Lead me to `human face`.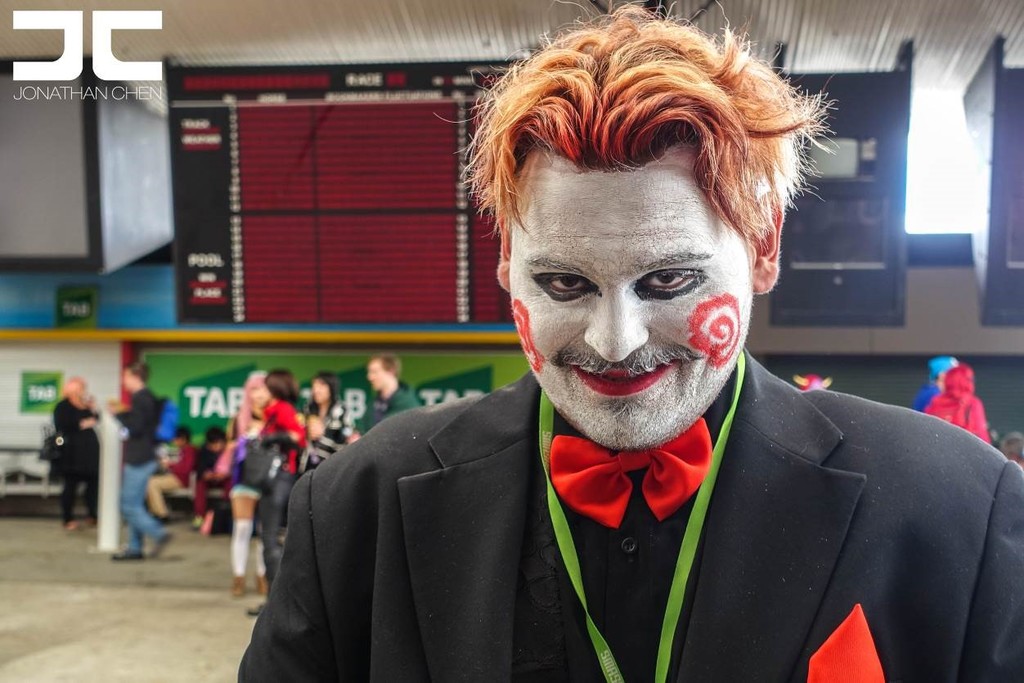
Lead to rect(246, 377, 269, 403).
